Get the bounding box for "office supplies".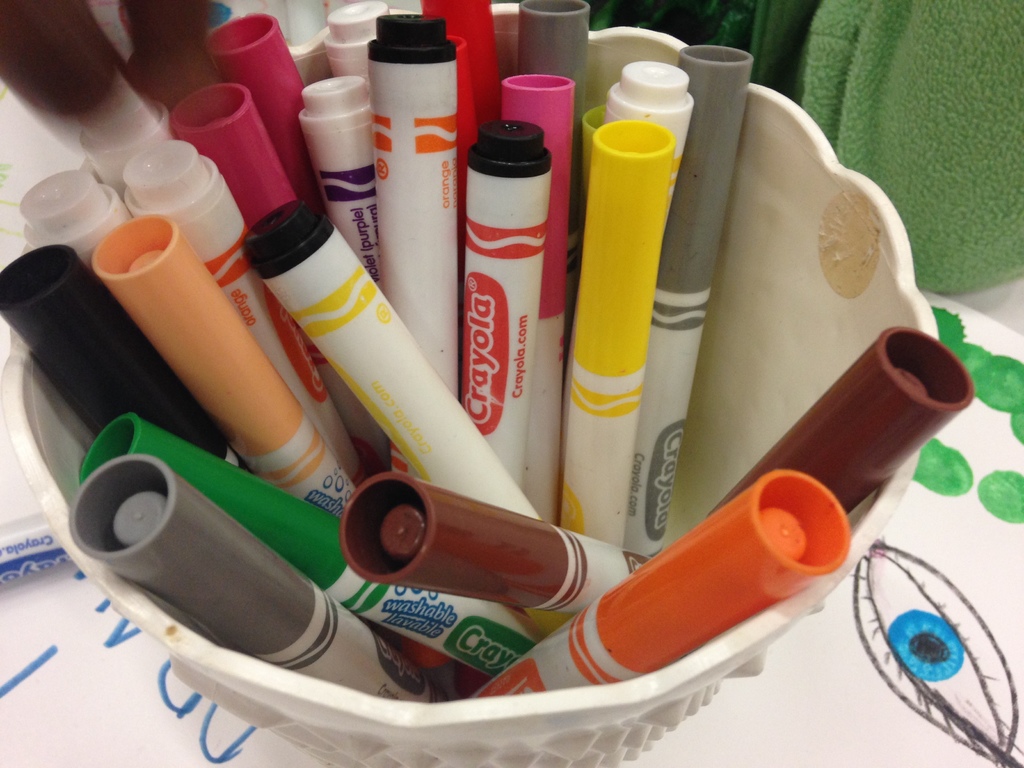
bbox=(298, 76, 385, 271).
